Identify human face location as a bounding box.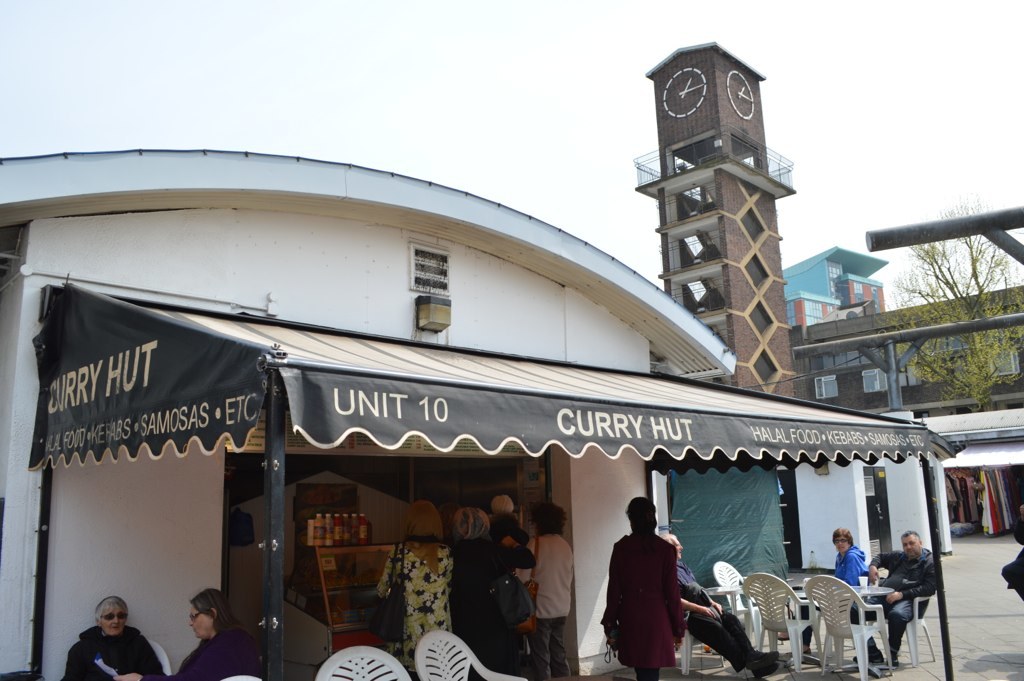
l=834, t=535, r=848, b=553.
